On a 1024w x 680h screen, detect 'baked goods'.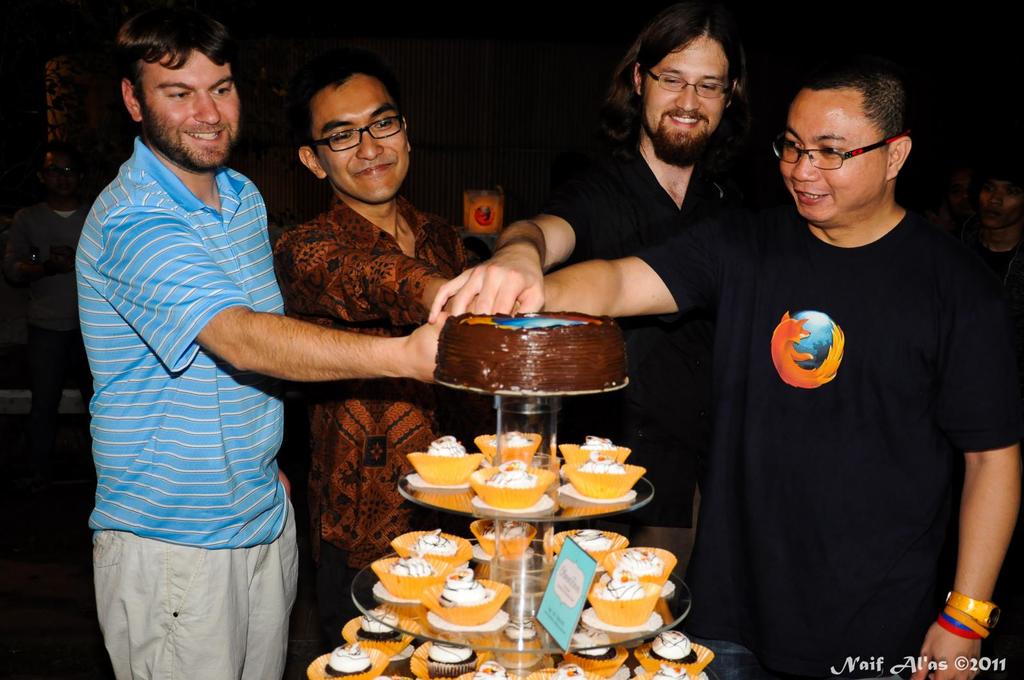
356/606/404/640.
